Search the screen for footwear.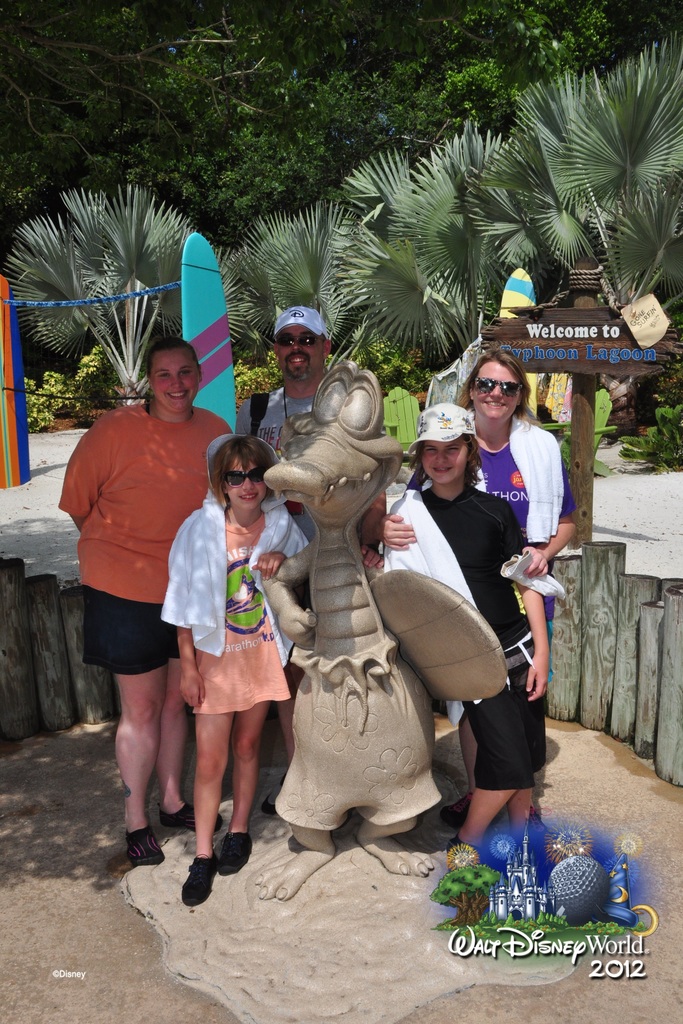
Found at box=[262, 772, 294, 815].
